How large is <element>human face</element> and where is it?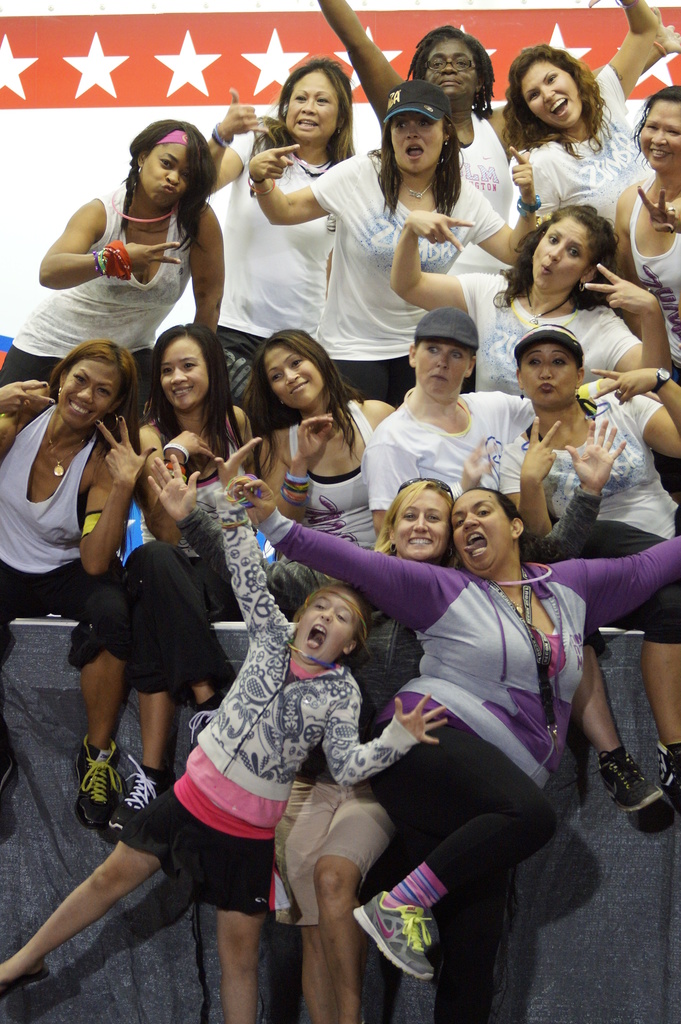
Bounding box: 639 102 680 174.
